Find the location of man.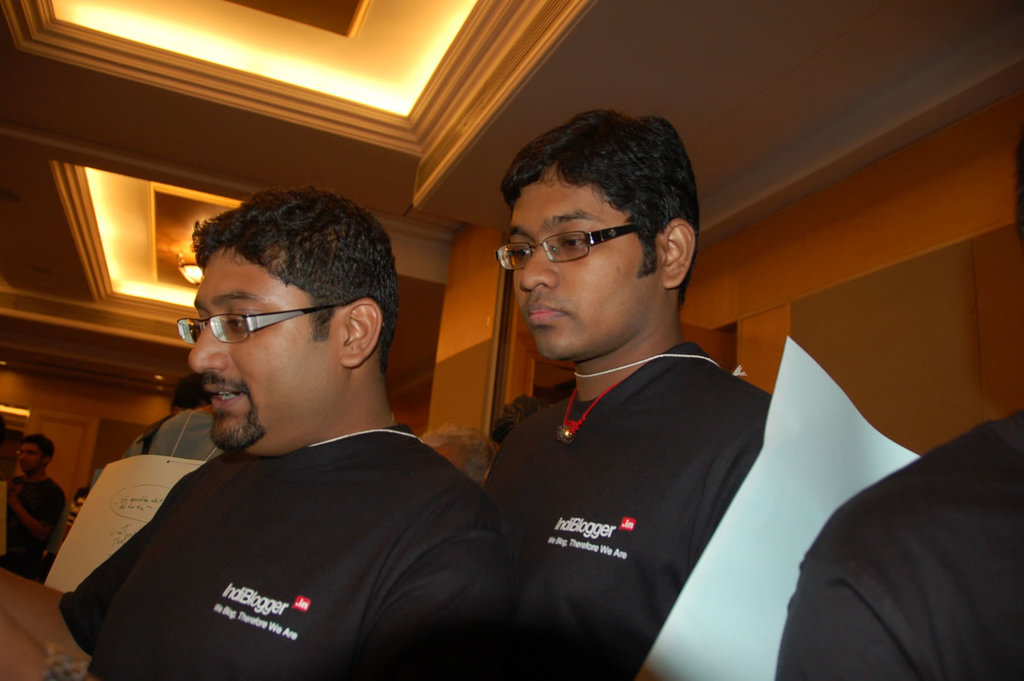
Location: 760:185:1023:680.
